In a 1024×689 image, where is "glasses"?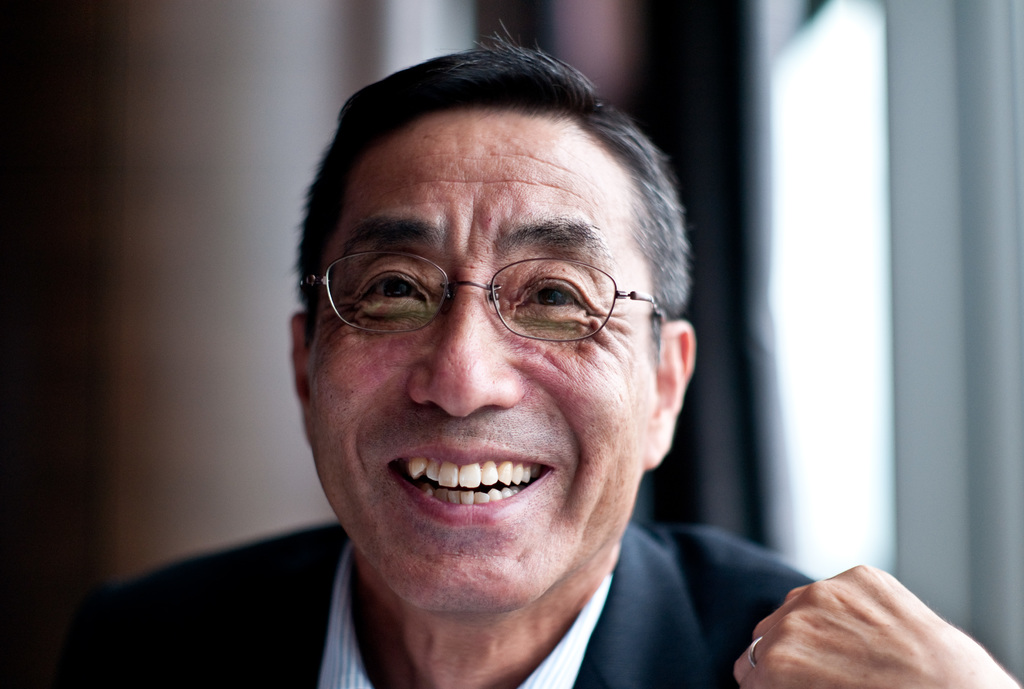
[left=315, top=208, right=659, bottom=366].
